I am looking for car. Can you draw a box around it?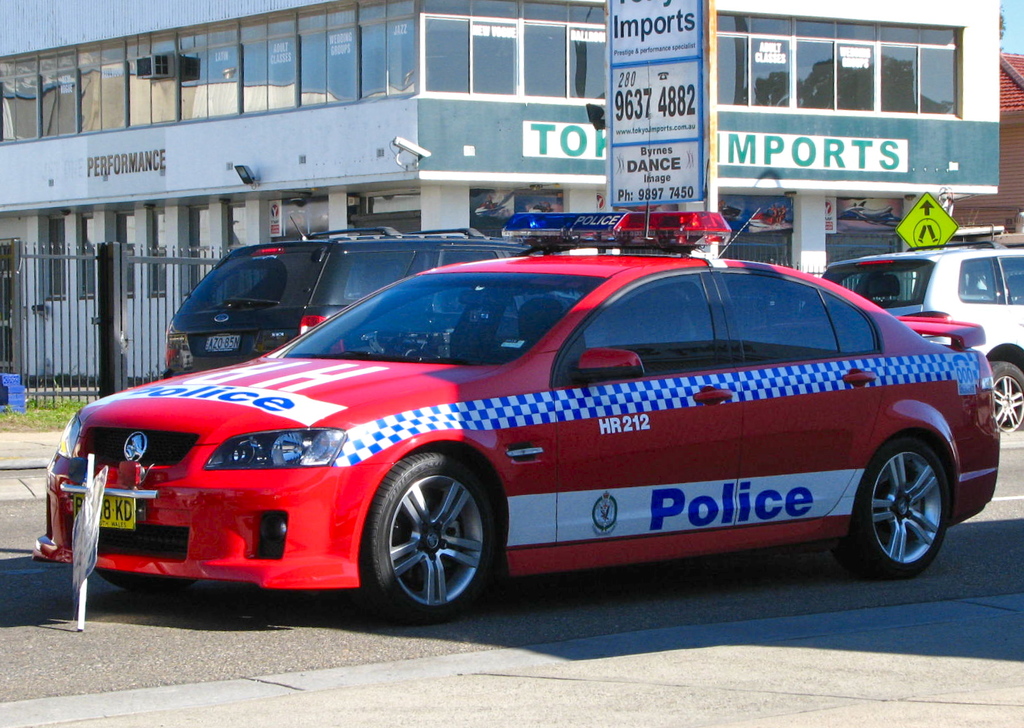
Sure, the bounding box is locate(165, 232, 546, 382).
